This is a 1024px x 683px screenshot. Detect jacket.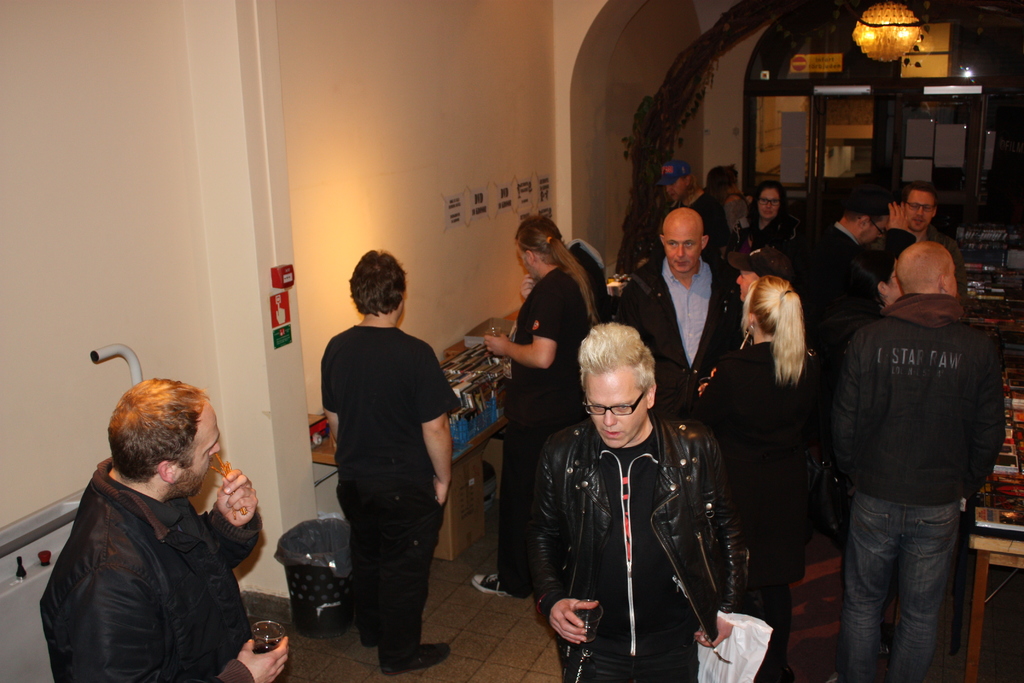
826/295/1017/499.
